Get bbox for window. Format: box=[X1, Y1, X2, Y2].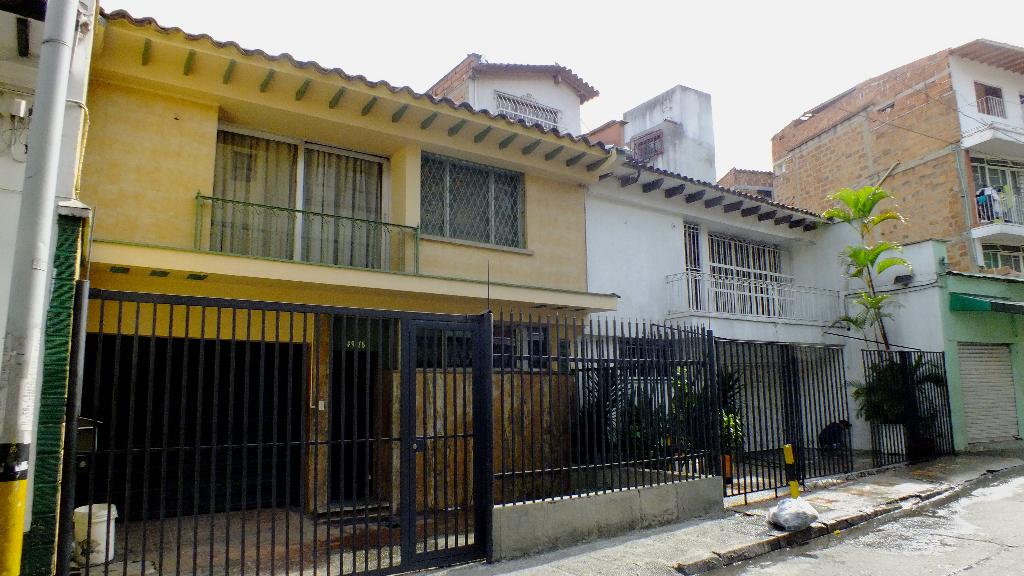
box=[676, 214, 790, 323].
